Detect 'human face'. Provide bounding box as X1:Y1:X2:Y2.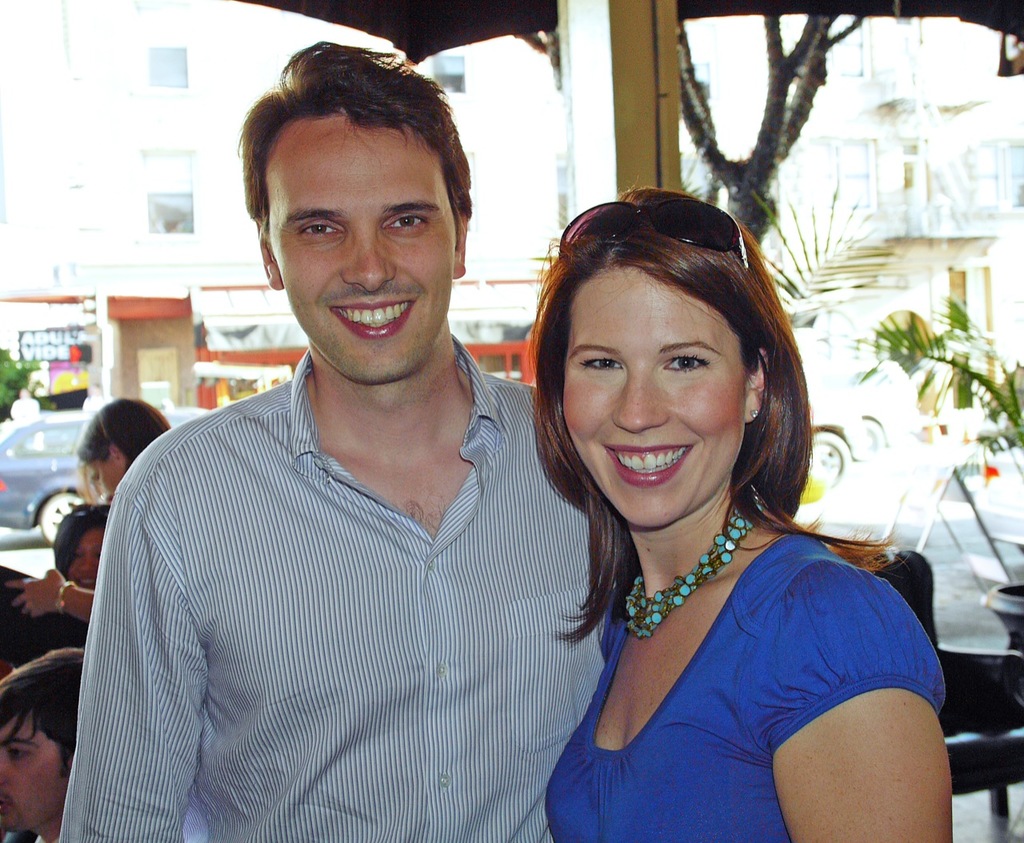
0:717:66:836.
